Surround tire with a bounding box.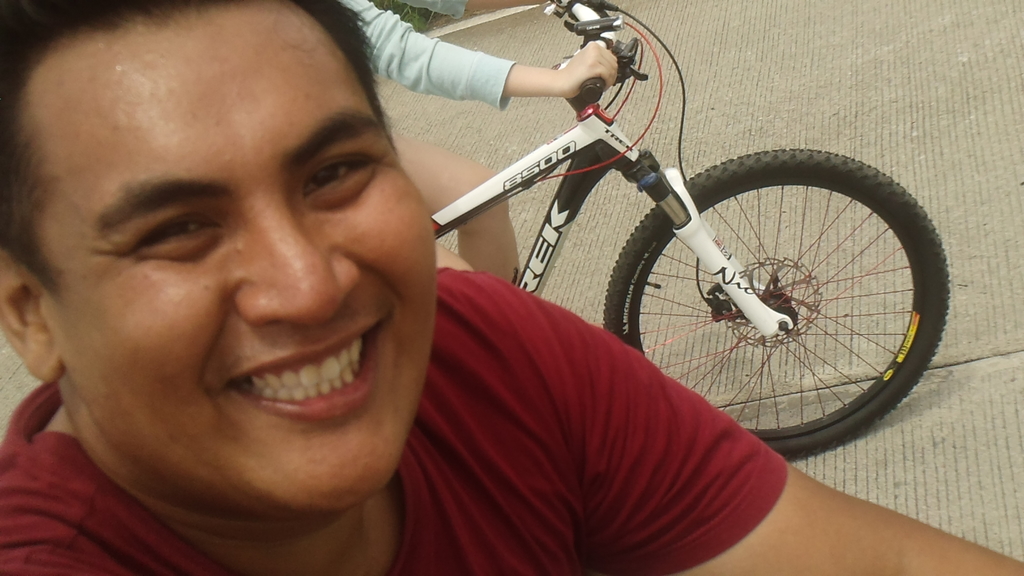
x1=608 y1=150 x2=933 y2=450.
